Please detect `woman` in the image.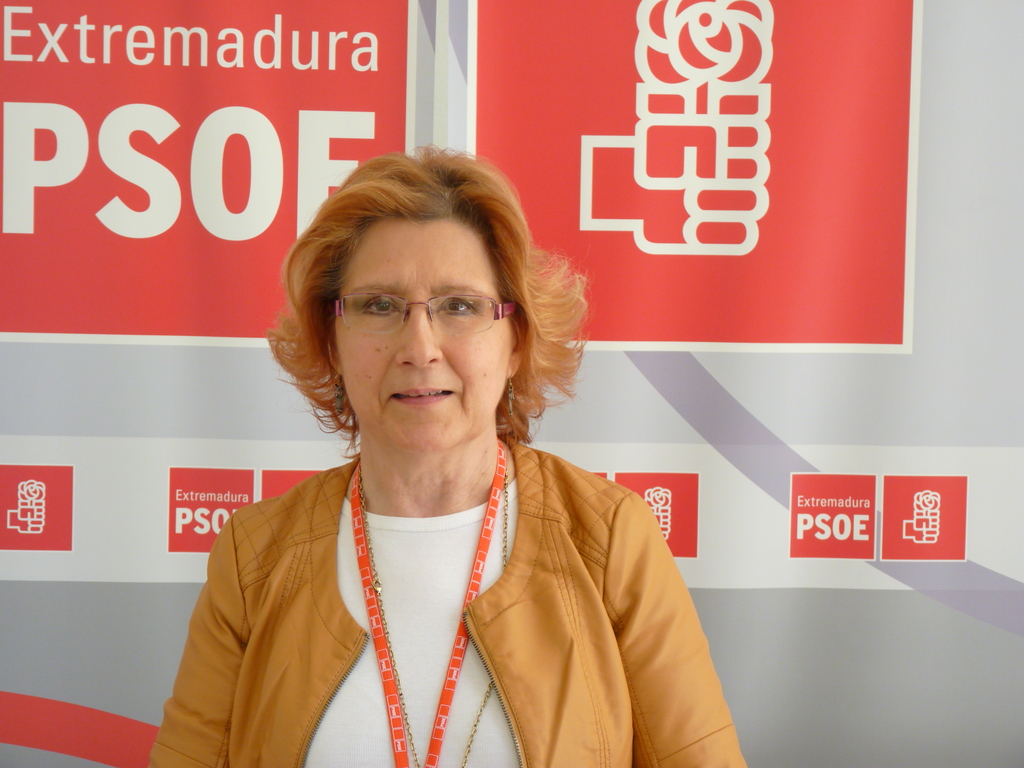
147/142/751/767.
